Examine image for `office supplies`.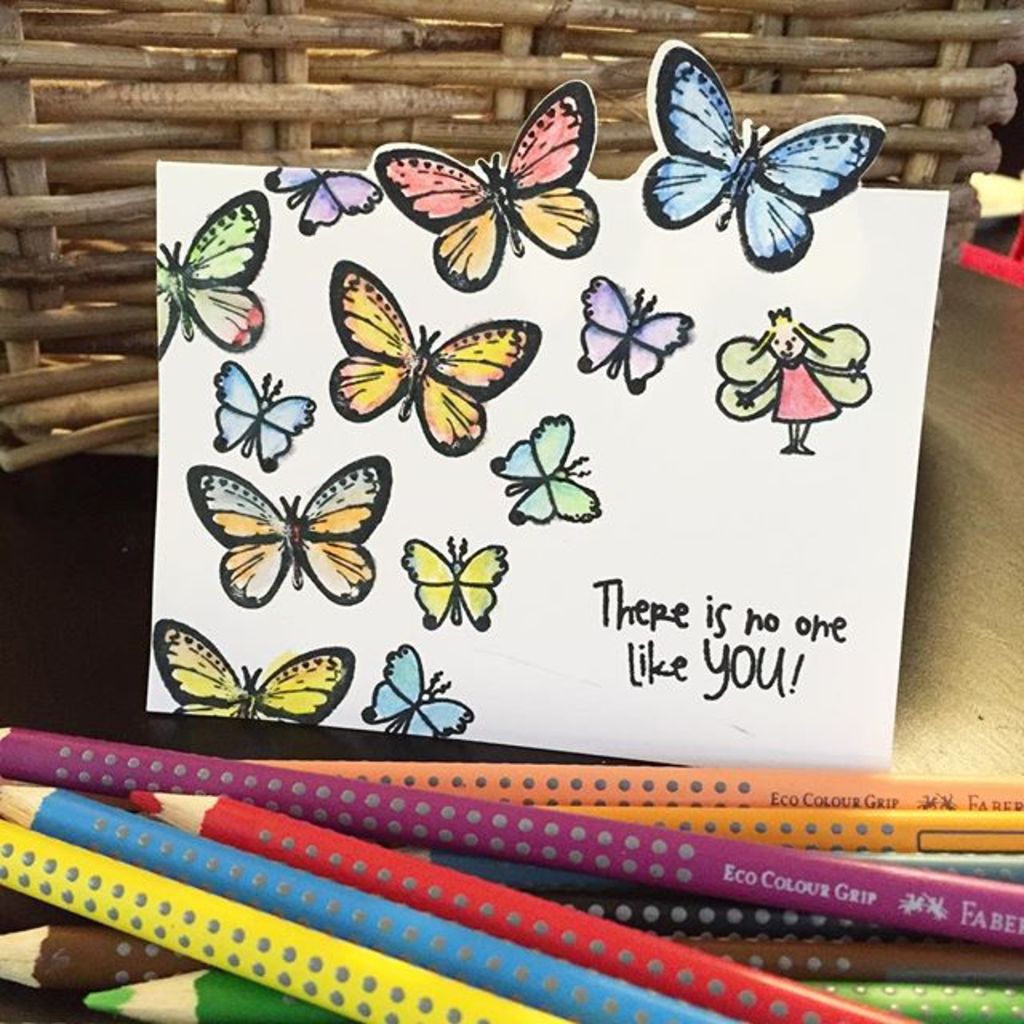
Examination result: 872:856:1022:901.
